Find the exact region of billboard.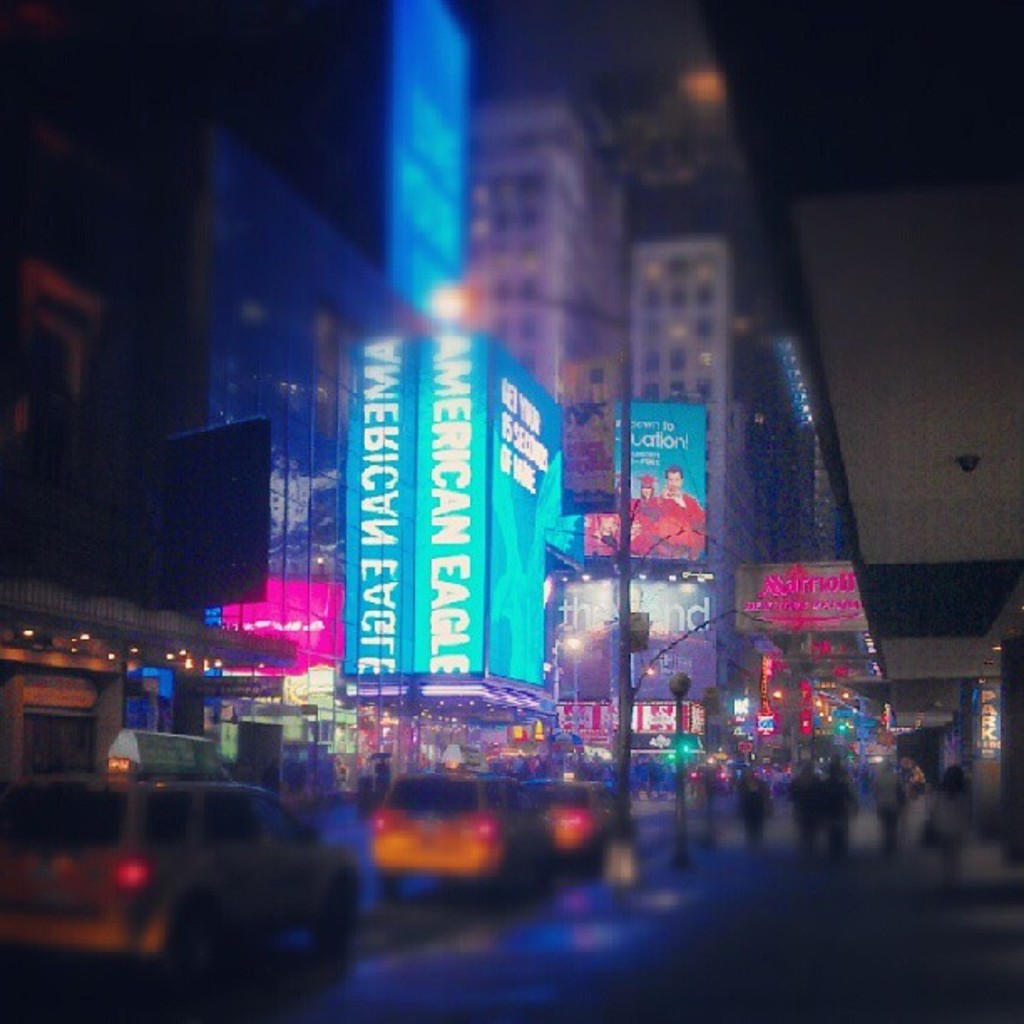
Exact region: 547:566:719:704.
